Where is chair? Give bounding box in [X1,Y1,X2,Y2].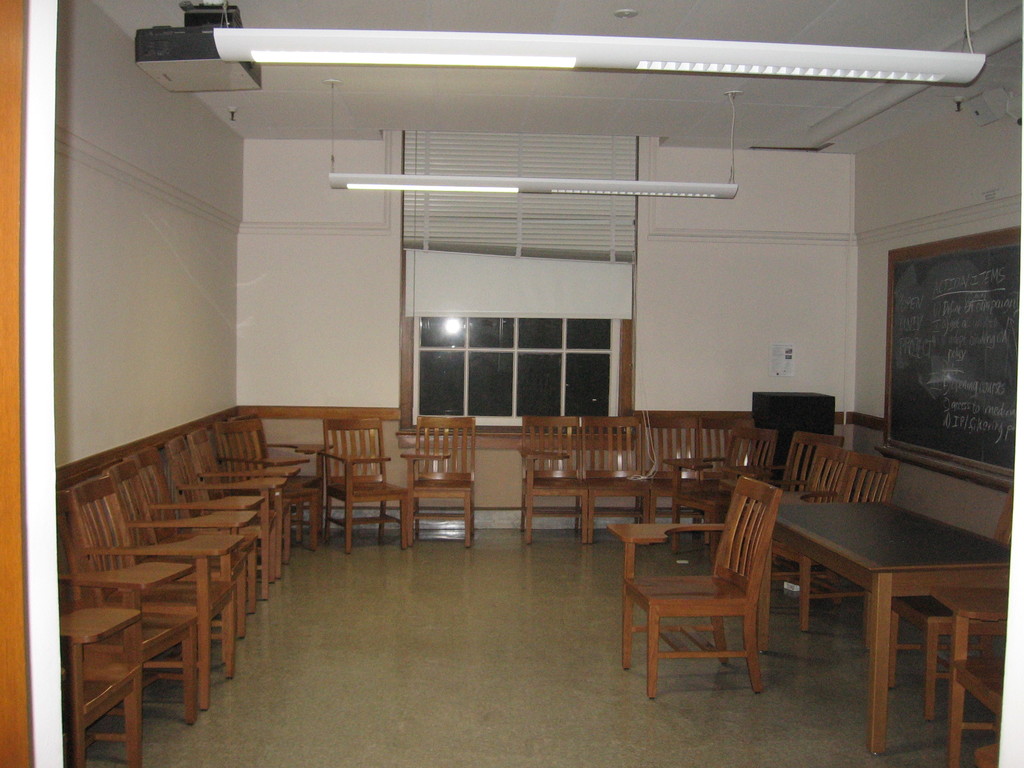
[927,586,1009,767].
